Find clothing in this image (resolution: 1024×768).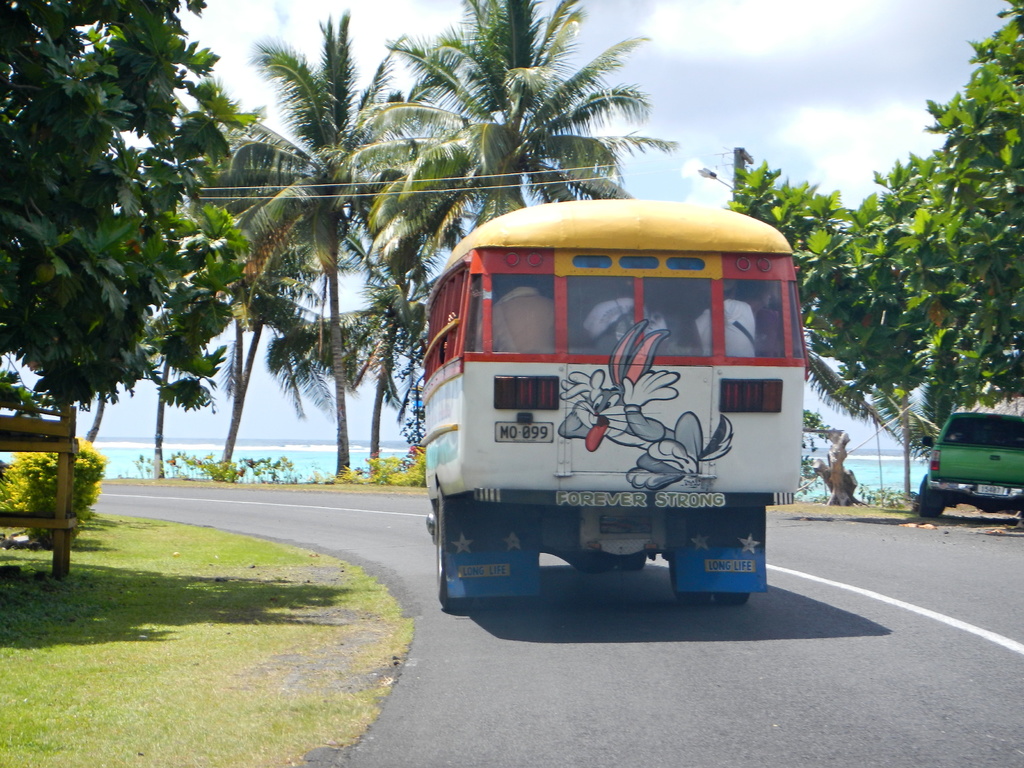
x1=477, y1=287, x2=557, y2=355.
